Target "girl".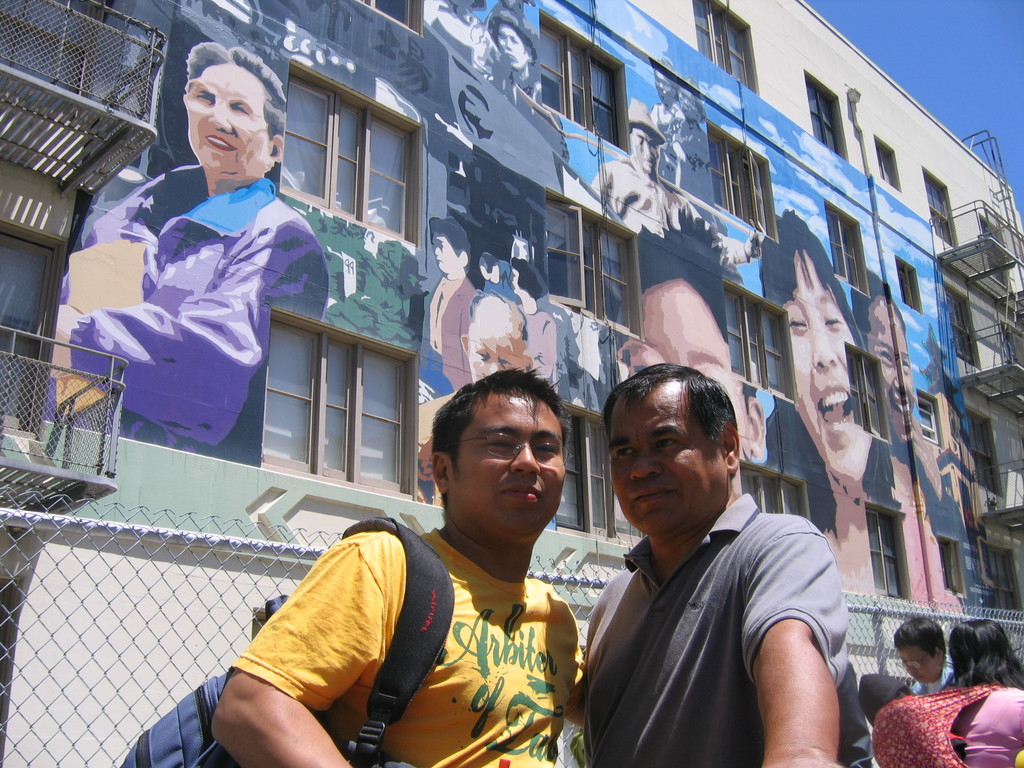
Target region: select_region(931, 614, 1023, 767).
